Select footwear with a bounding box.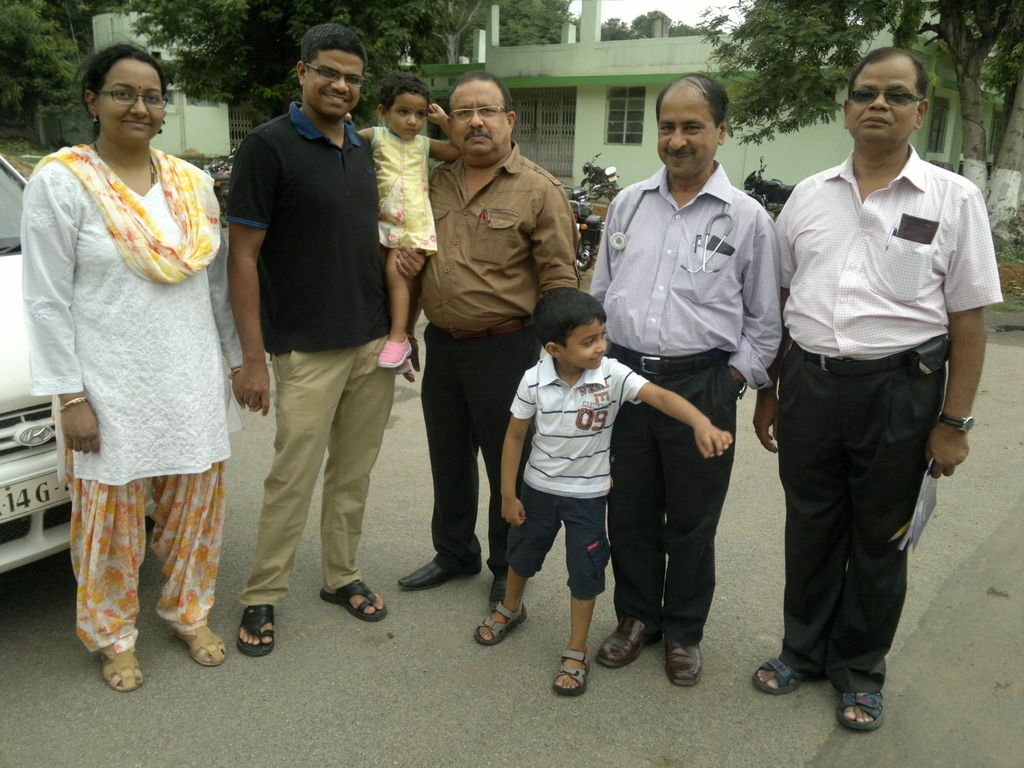
(475,600,523,643).
